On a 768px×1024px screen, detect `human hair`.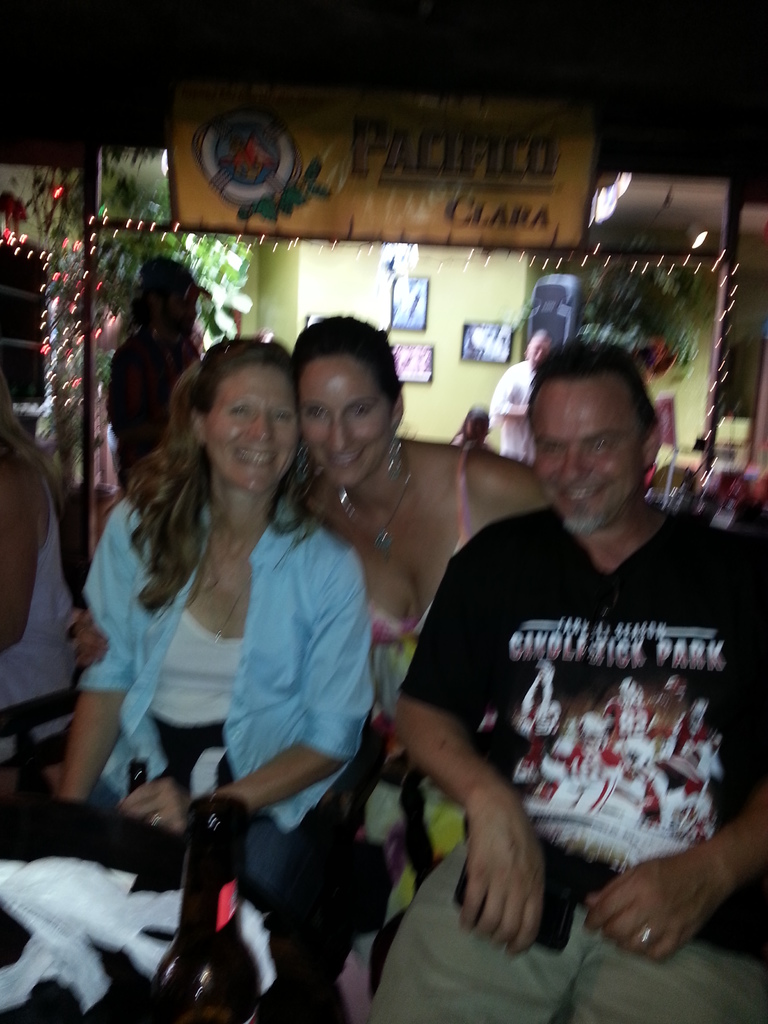
l=291, t=314, r=406, b=420.
